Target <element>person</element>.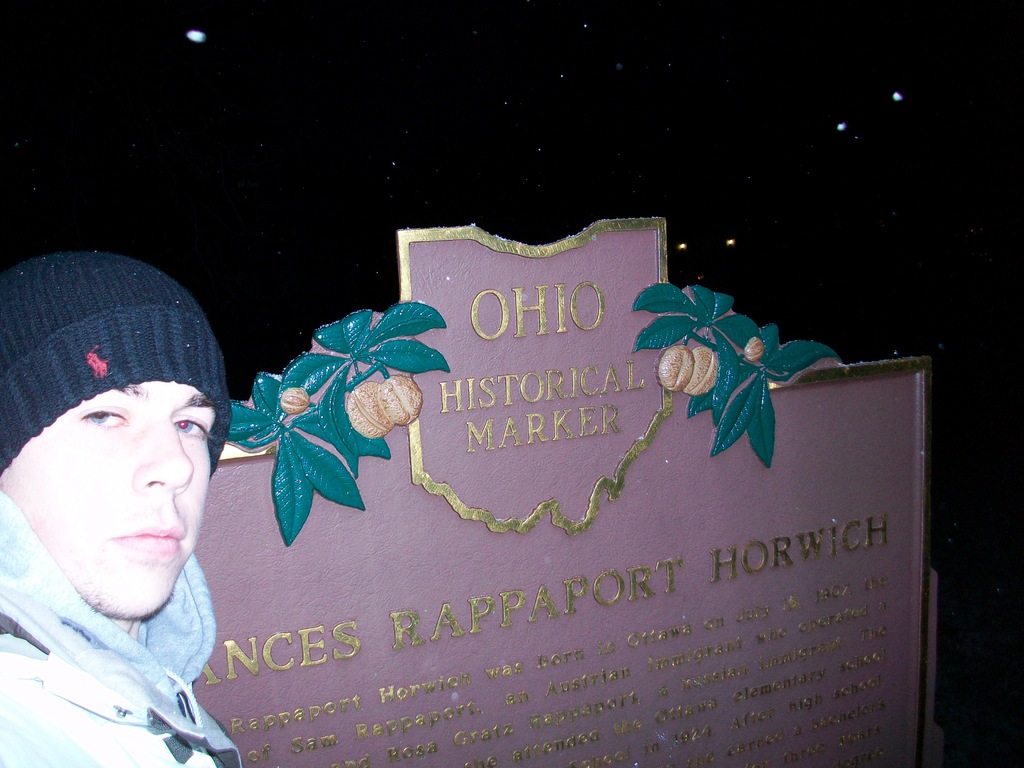
Target region: x1=0 y1=255 x2=257 y2=753.
